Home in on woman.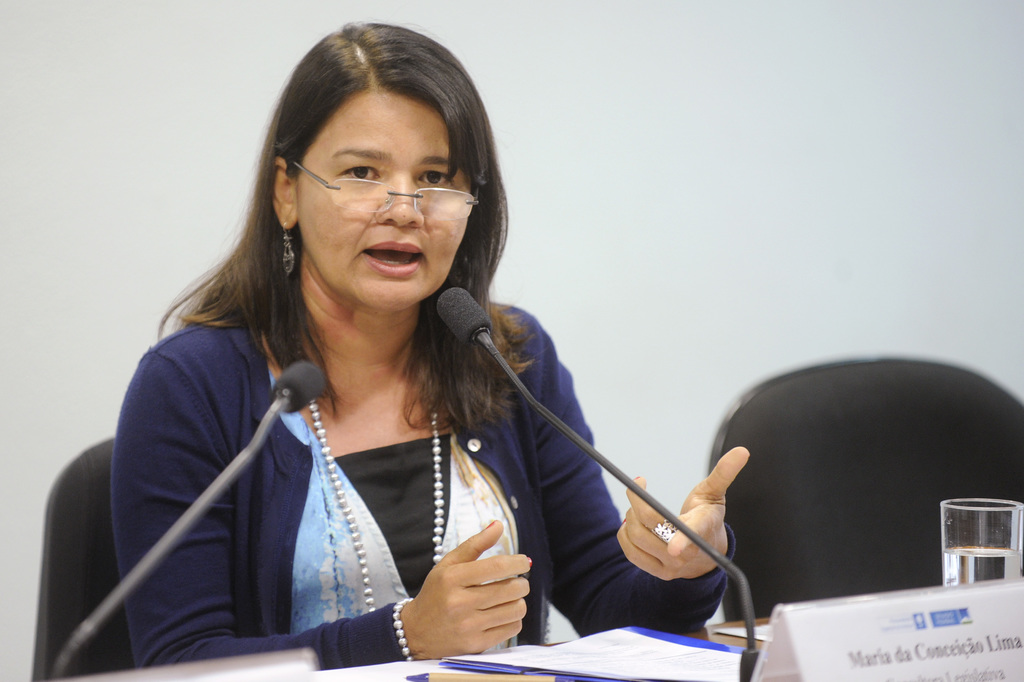
Homed in at [114,76,722,672].
